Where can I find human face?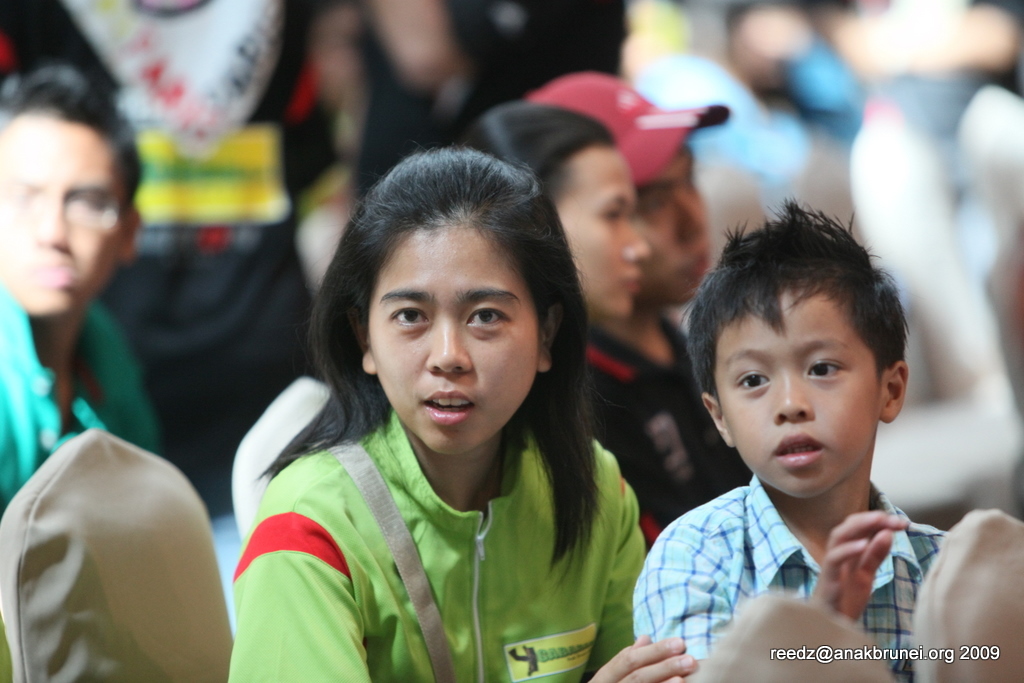
You can find it at 0, 111, 120, 309.
